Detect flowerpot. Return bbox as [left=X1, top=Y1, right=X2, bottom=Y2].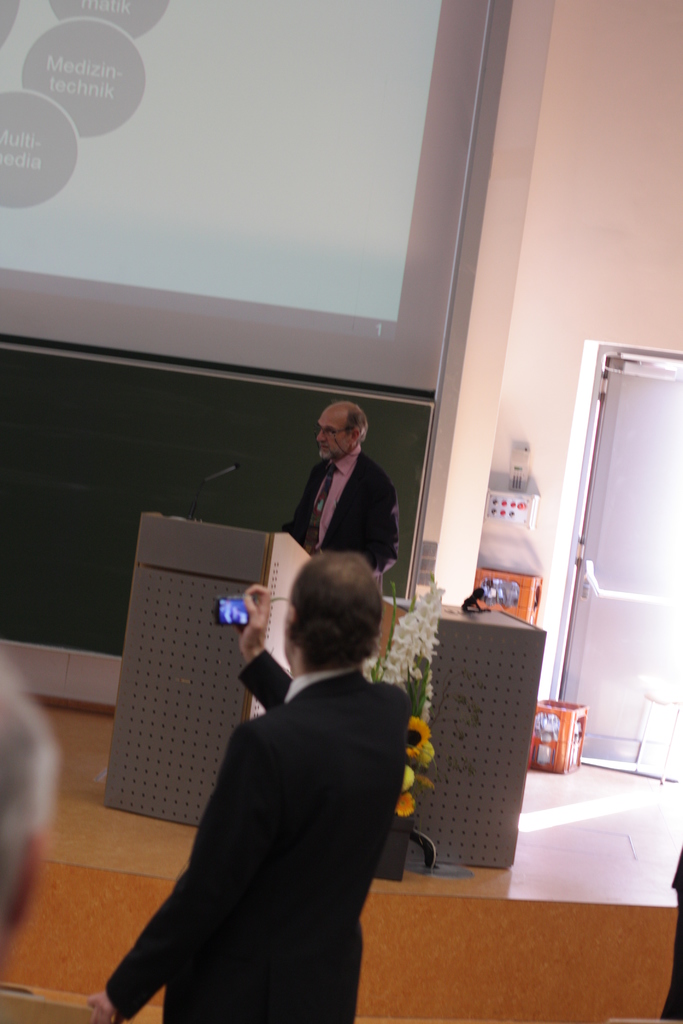
[left=390, top=711, right=443, bottom=879].
